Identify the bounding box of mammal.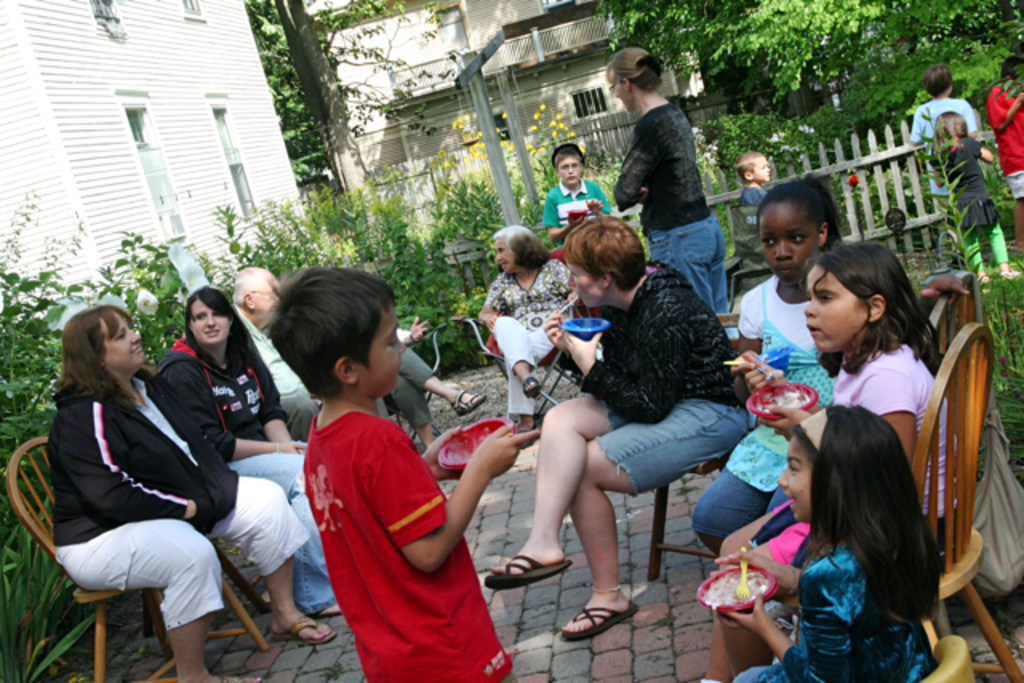
{"left": 270, "top": 262, "right": 542, "bottom": 681}.
